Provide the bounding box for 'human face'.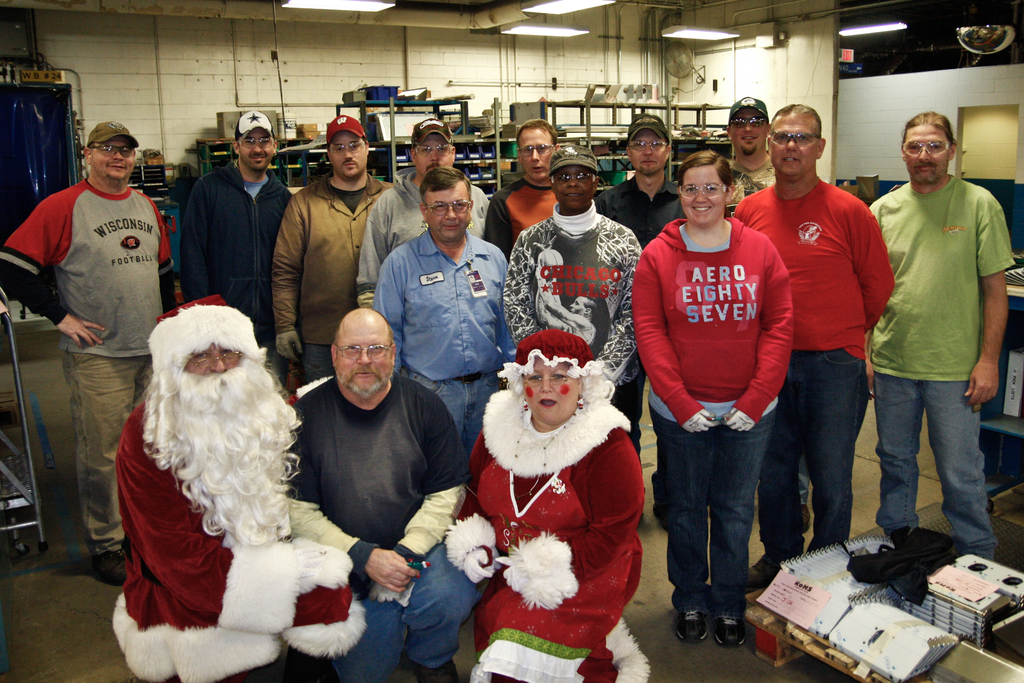
l=426, t=186, r=476, b=234.
